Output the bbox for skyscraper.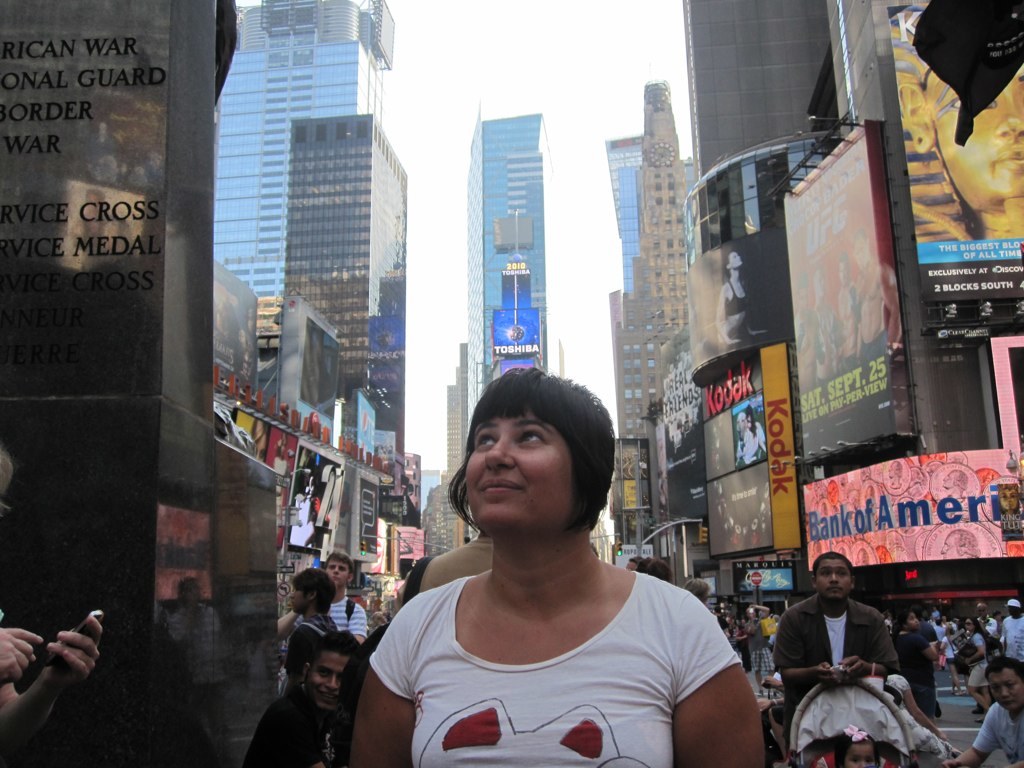
[left=467, top=102, right=555, bottom=536].
